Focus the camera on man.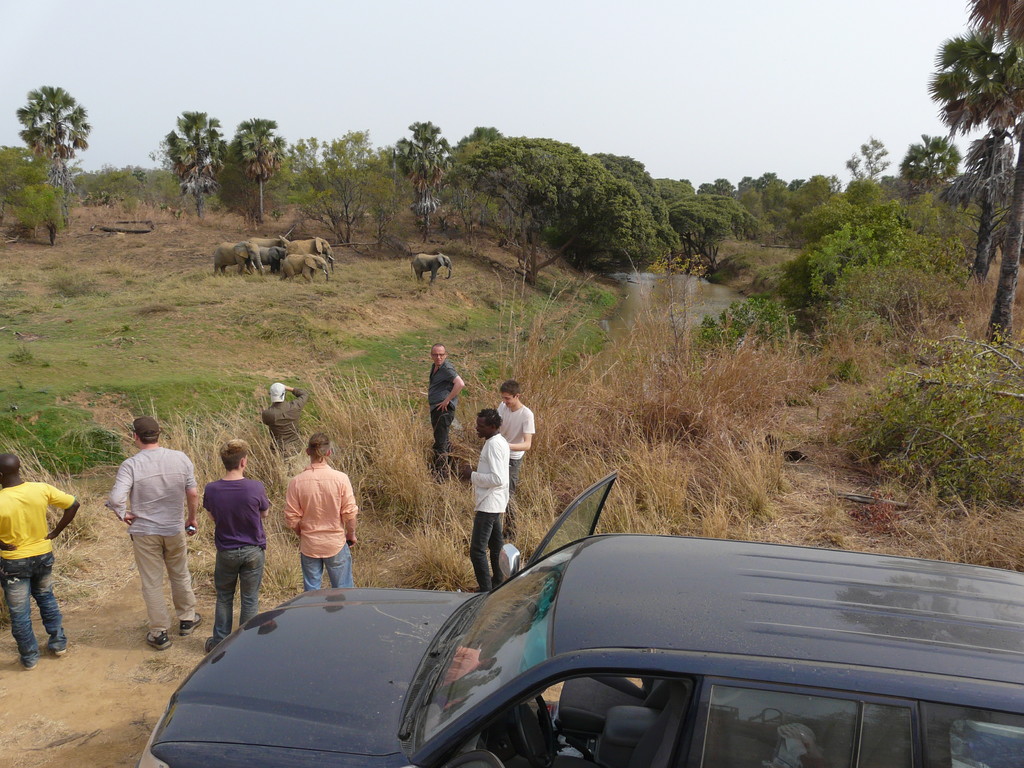
Focus region: region(427, 340, 467, 455).
